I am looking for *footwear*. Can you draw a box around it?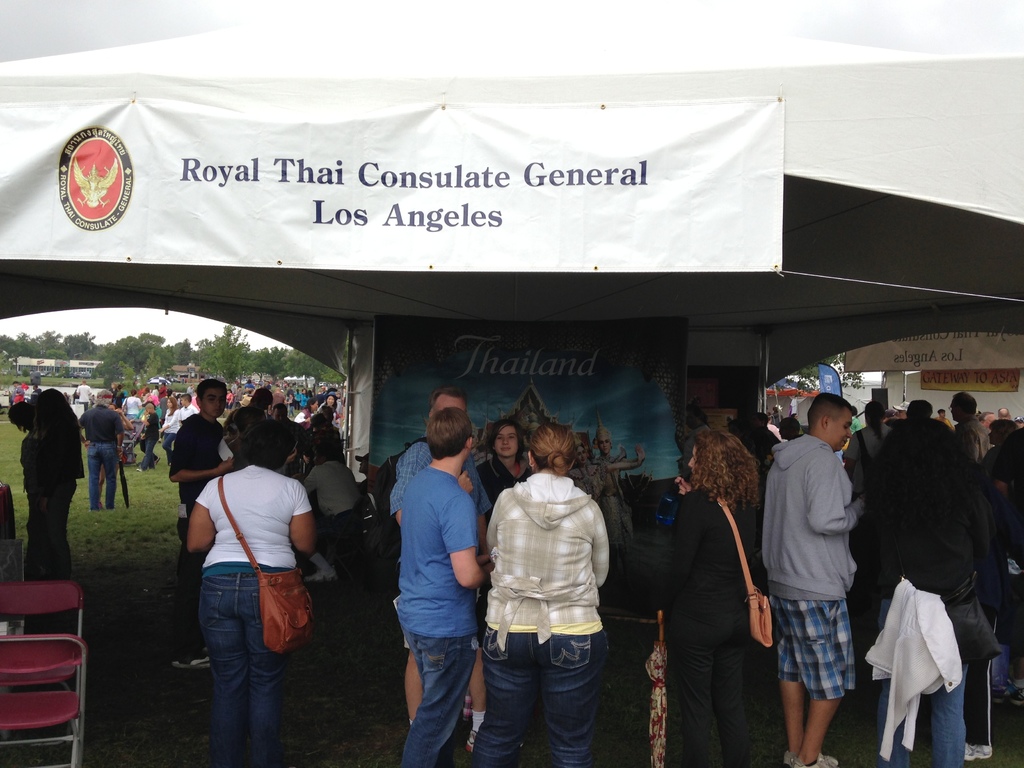
Sure, the bounding box is <box>136,466,141,471</box>.
